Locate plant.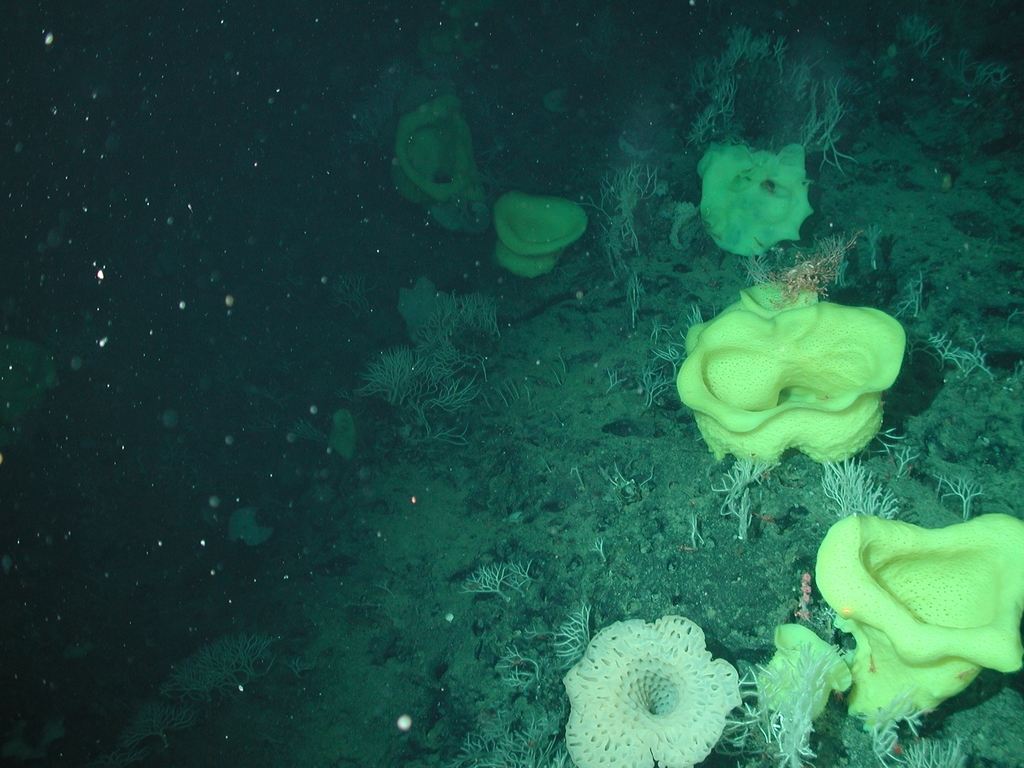
Bounding box: box(820, 452, 904, 522).
